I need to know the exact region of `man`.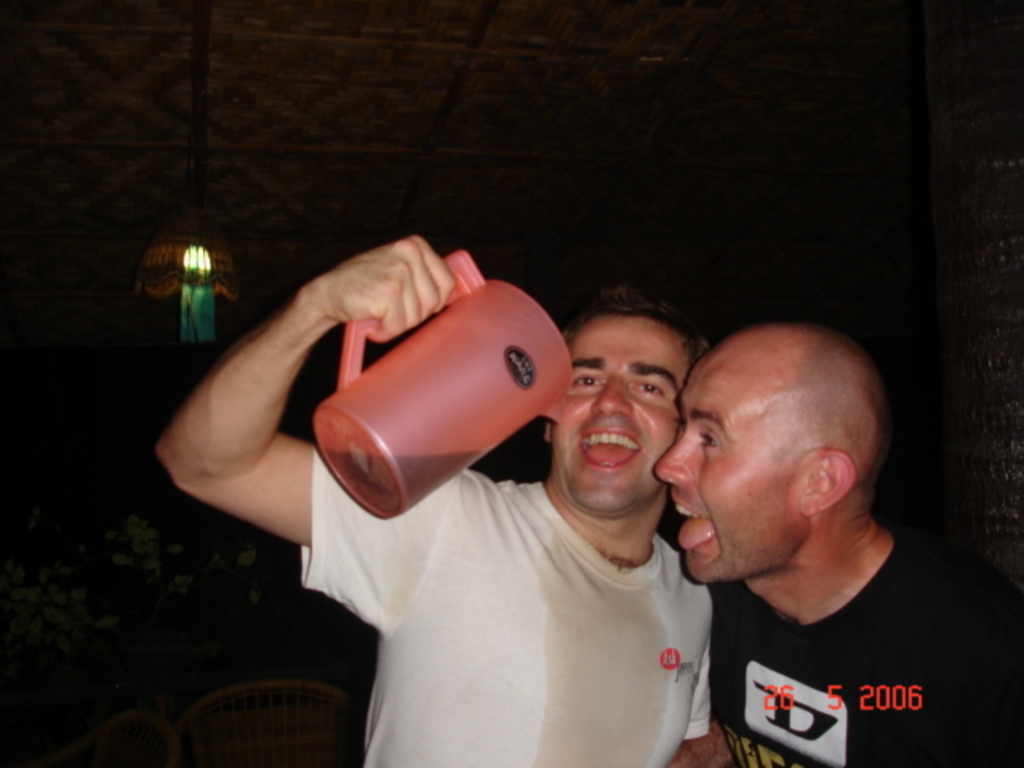
Region: 154,235,715,766.
